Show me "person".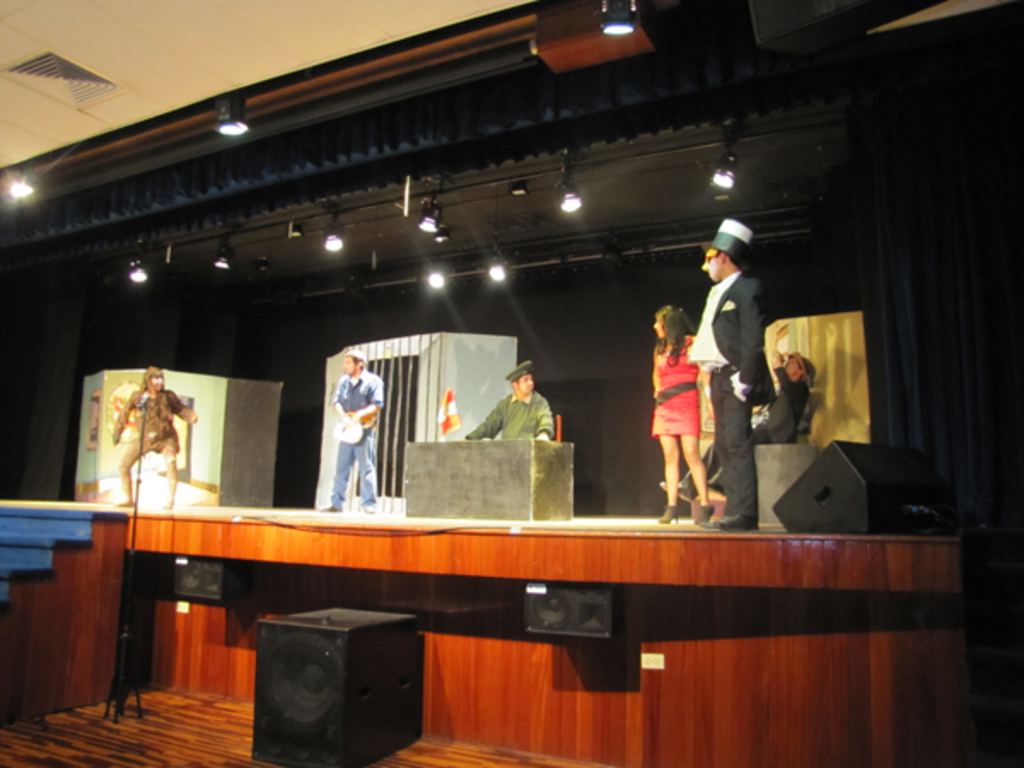
"person" is here: box(659, 355, 816, 505).
